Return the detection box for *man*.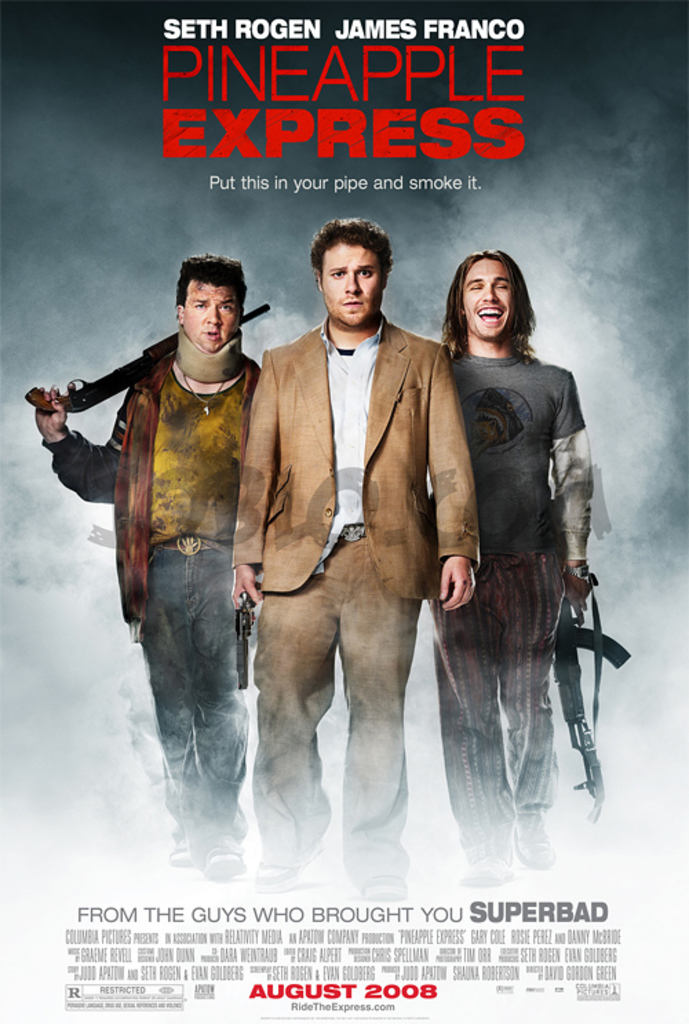
28 254 269 875.
